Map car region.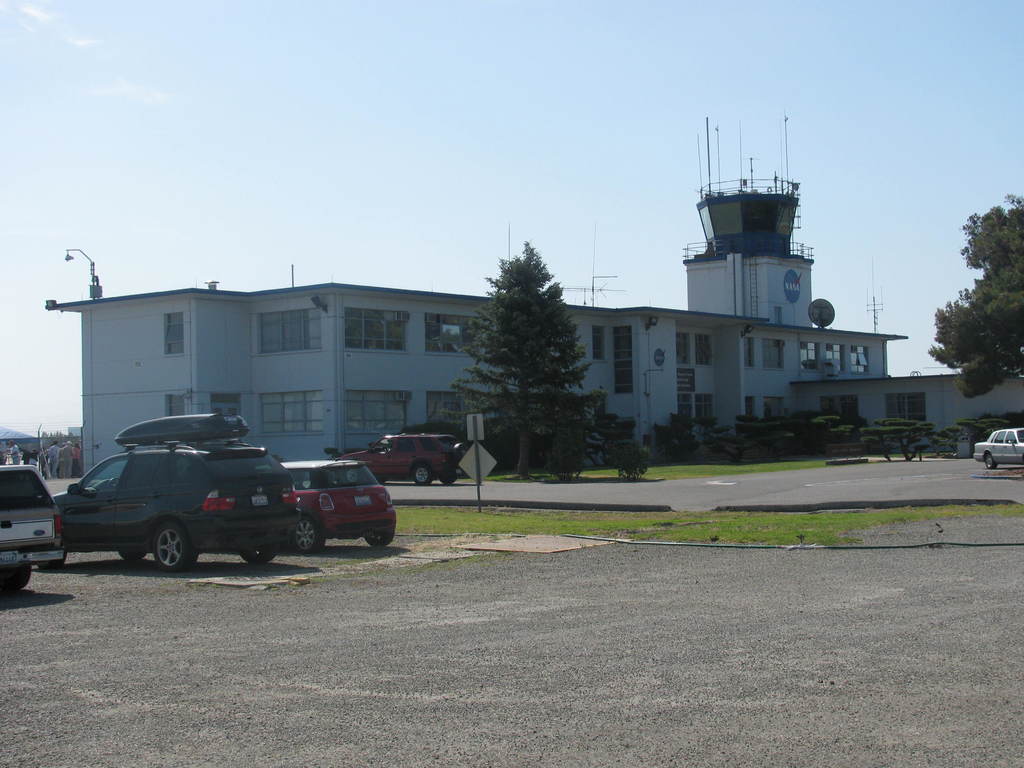
Mapped to l=970, t=422, r=1023, b=470.
